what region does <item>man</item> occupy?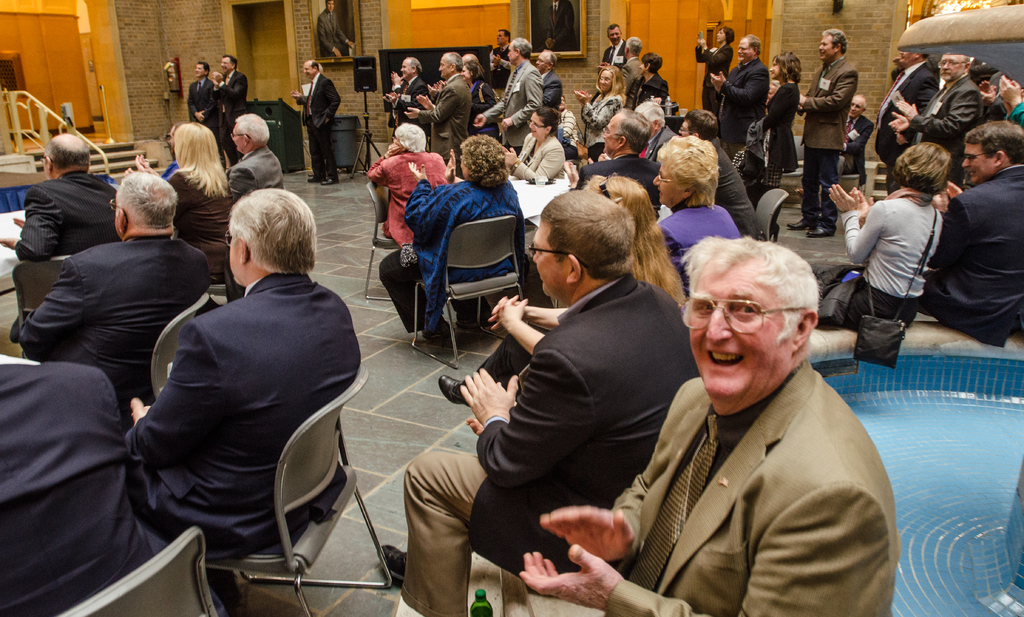
box=[314, 0, 355, 60].
